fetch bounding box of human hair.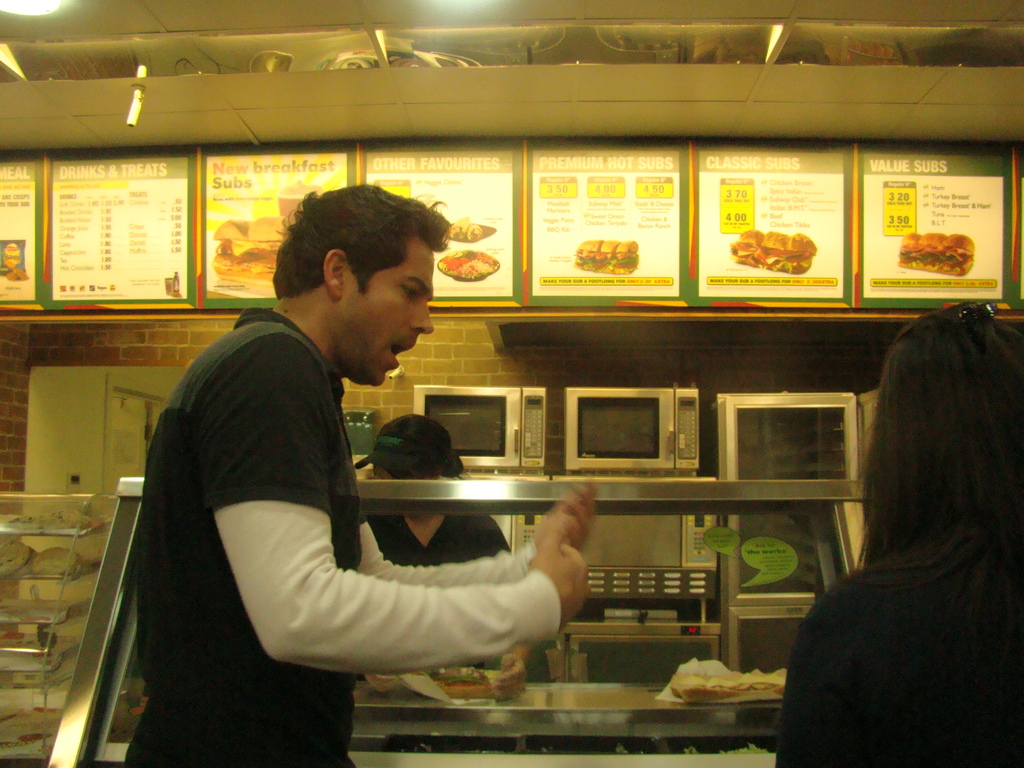
Bbox: 853 297 1021 625.
